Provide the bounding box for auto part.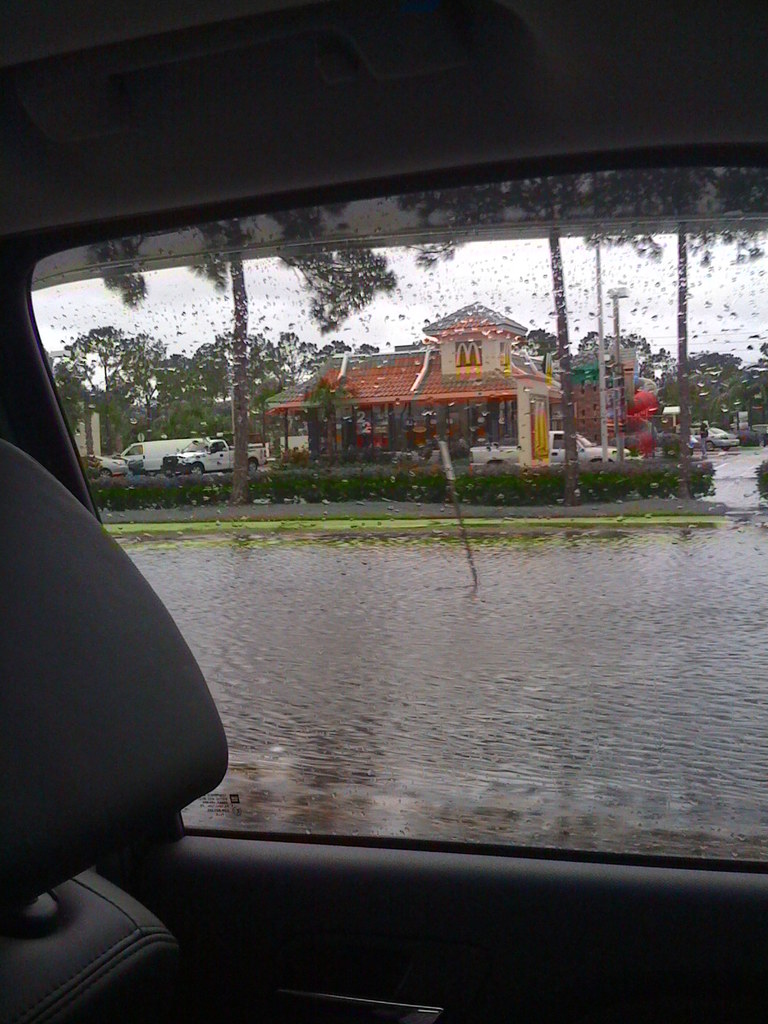
0, 1, 767, 1023.
